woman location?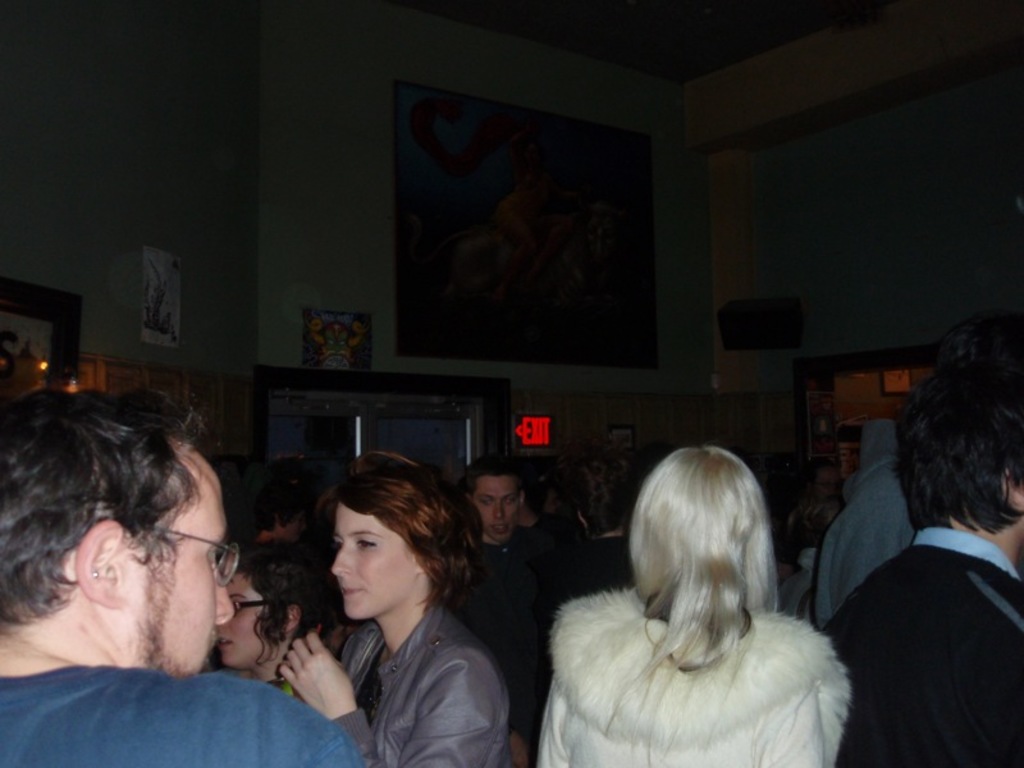
pyautogui.locateOnScreen(532, 443, 640, 717)
